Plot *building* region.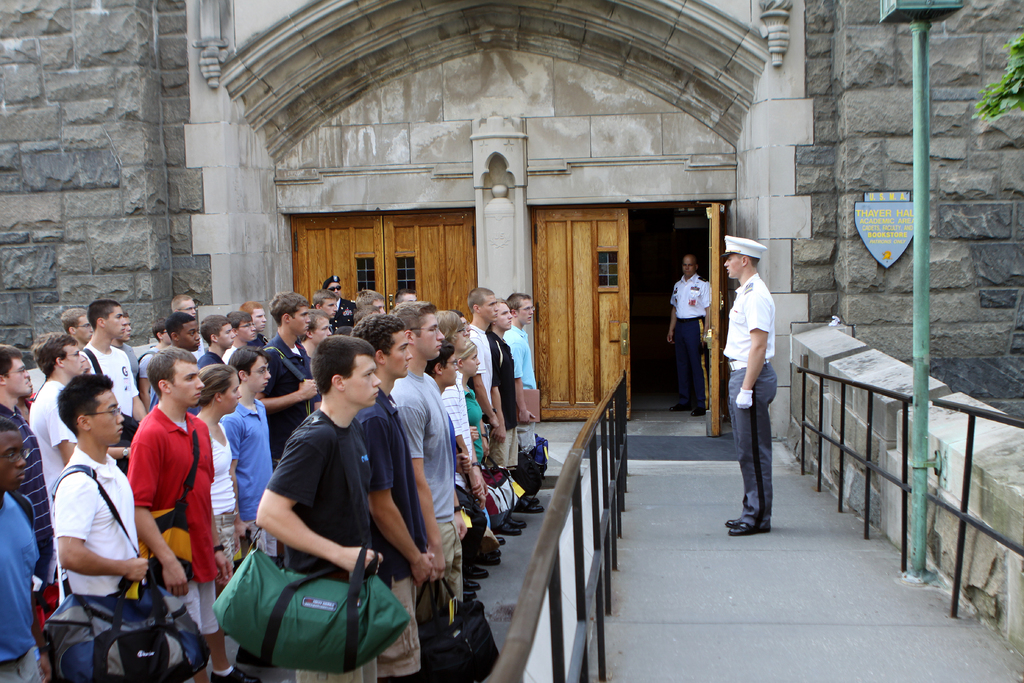
Plotted at bbox(0, 0, 1023, 422).
